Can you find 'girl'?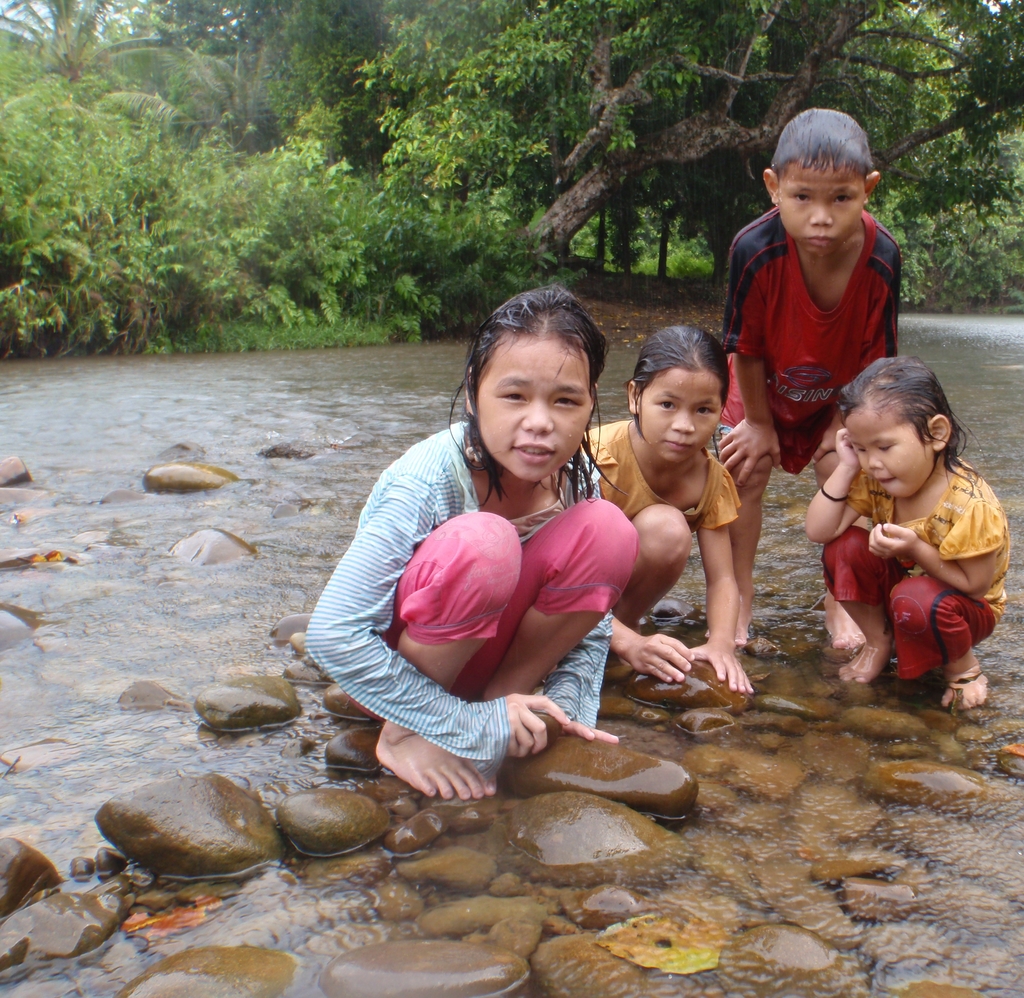
Yes, bounding box: bbox(582, 325, 753, 692).
